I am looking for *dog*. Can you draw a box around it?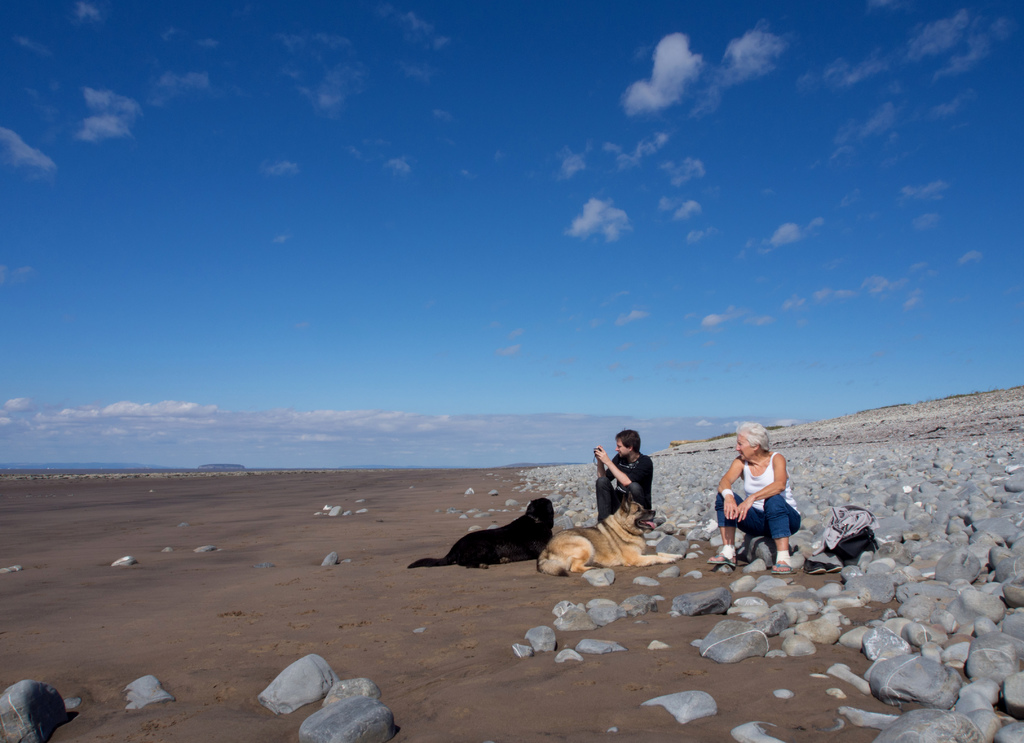
Sure, the bounding box is 406, 497, 555, 572.
